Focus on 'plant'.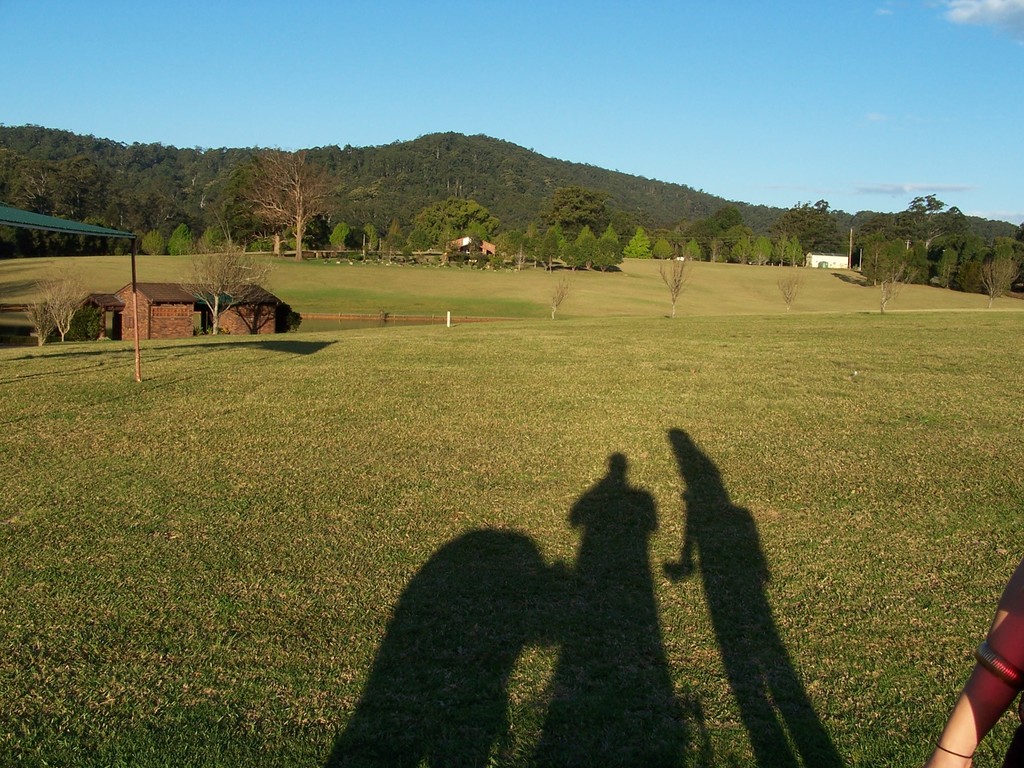
Focused at [979, 260, 1022, 309].
